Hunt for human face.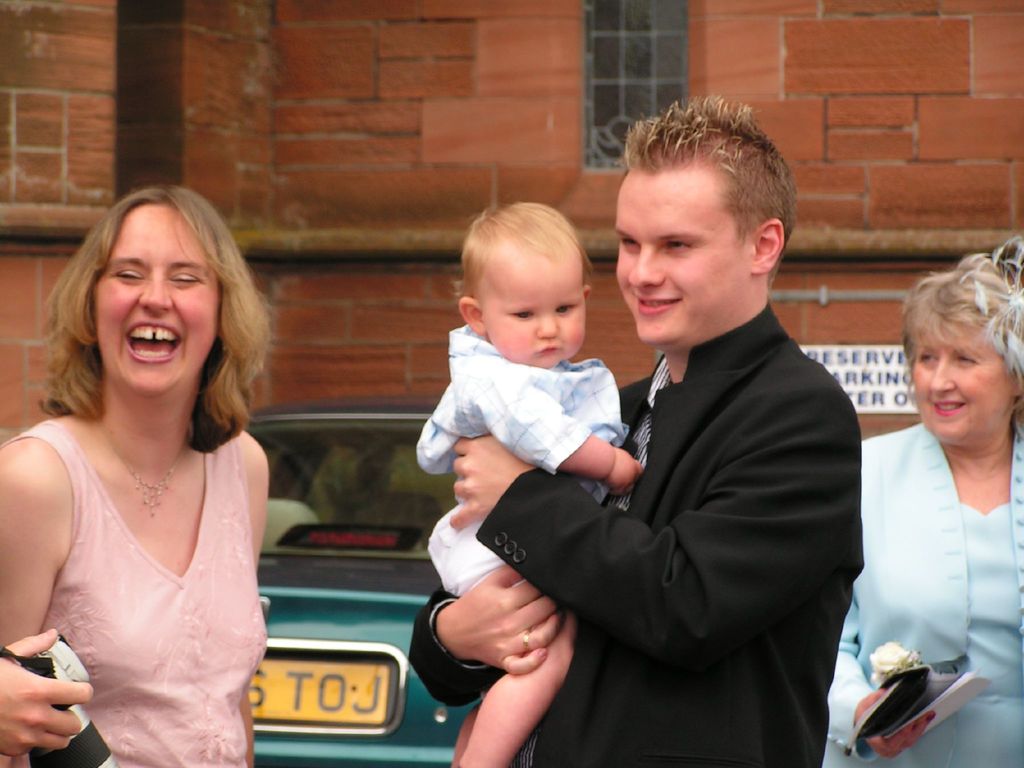
Hunted down at x1=911, y1=328, x2=1012, y2=442.
